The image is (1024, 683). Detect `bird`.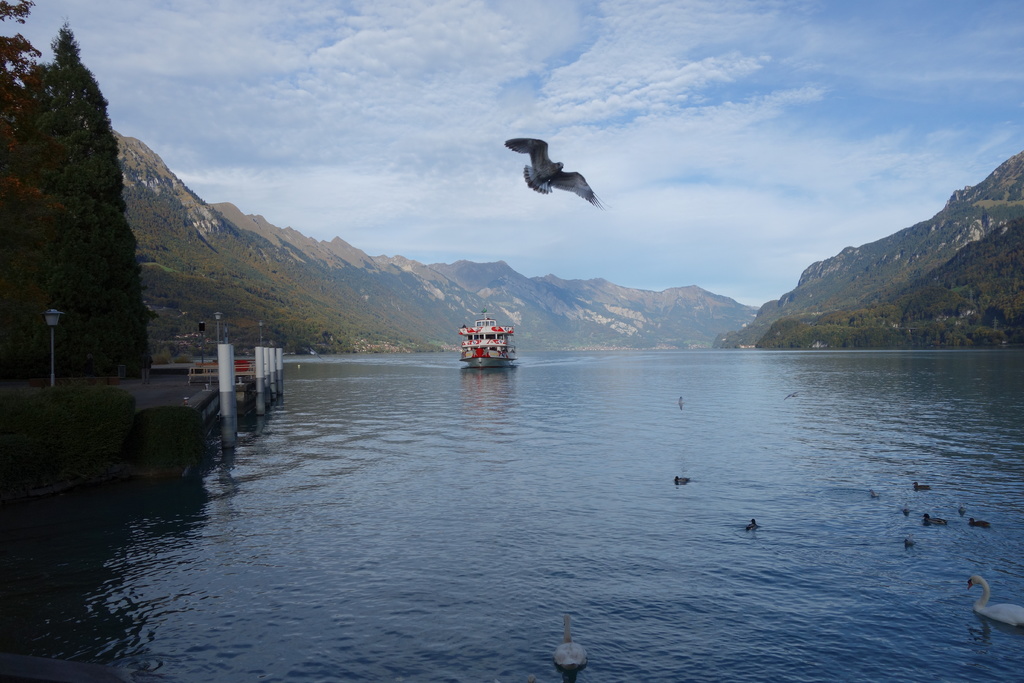
Detection: box(748, 523, 762, 533).
